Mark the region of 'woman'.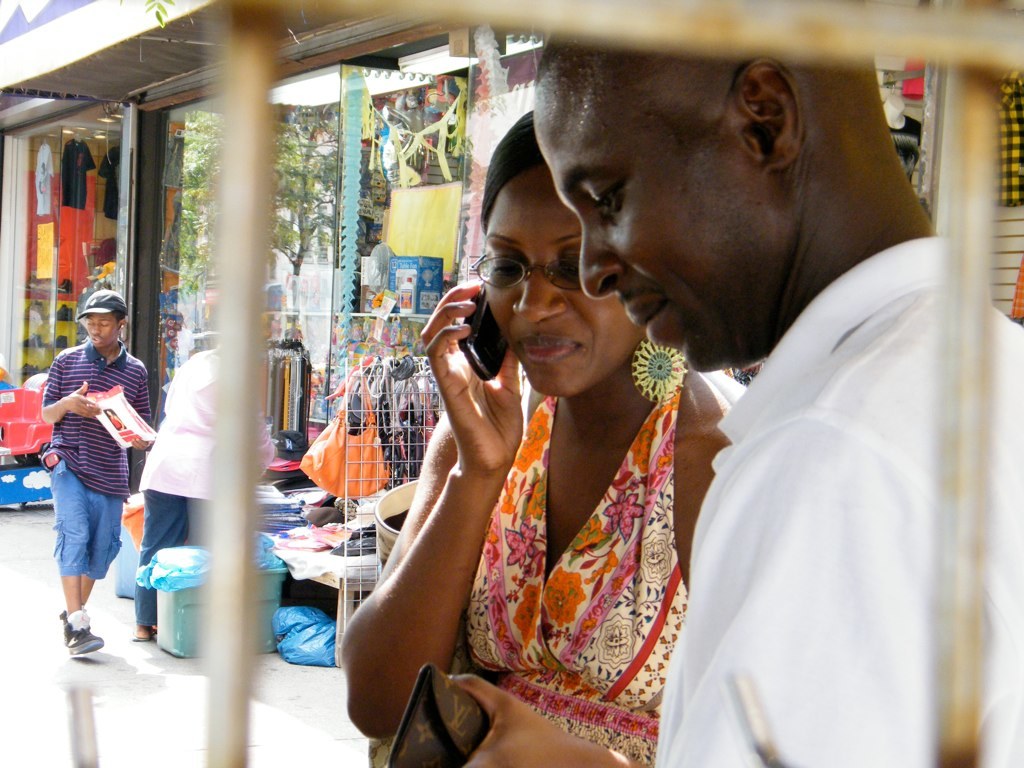
Region: region(356, 94, 745, 747).
